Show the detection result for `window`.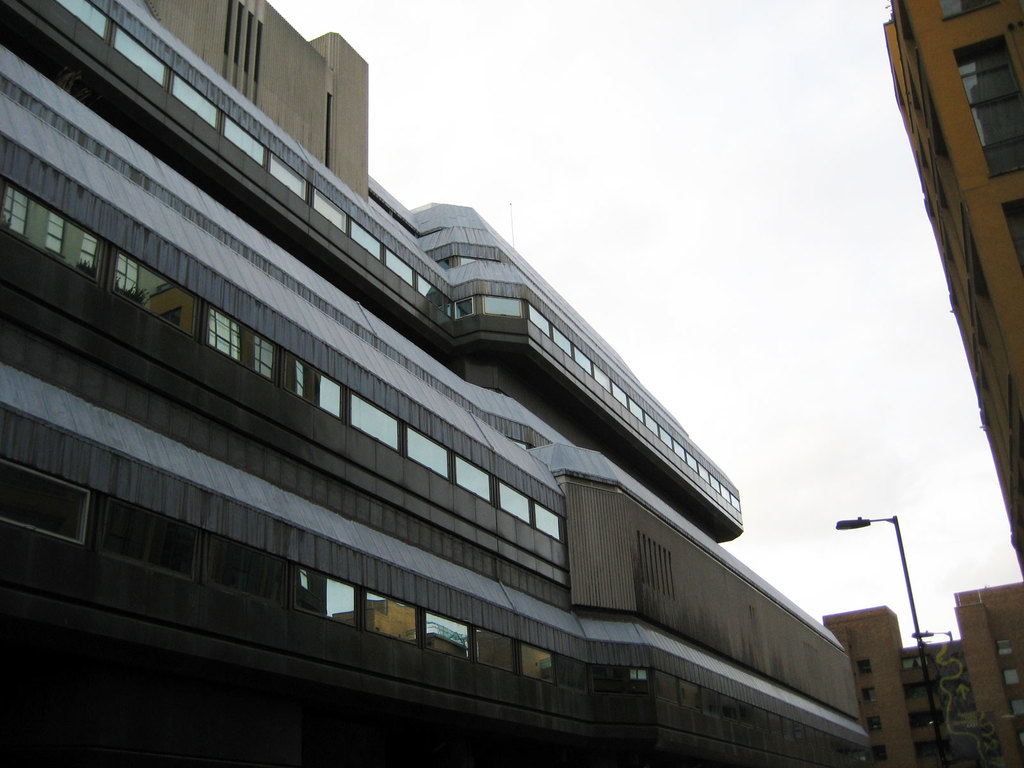
l=868, t=717, r=883, b=739.
